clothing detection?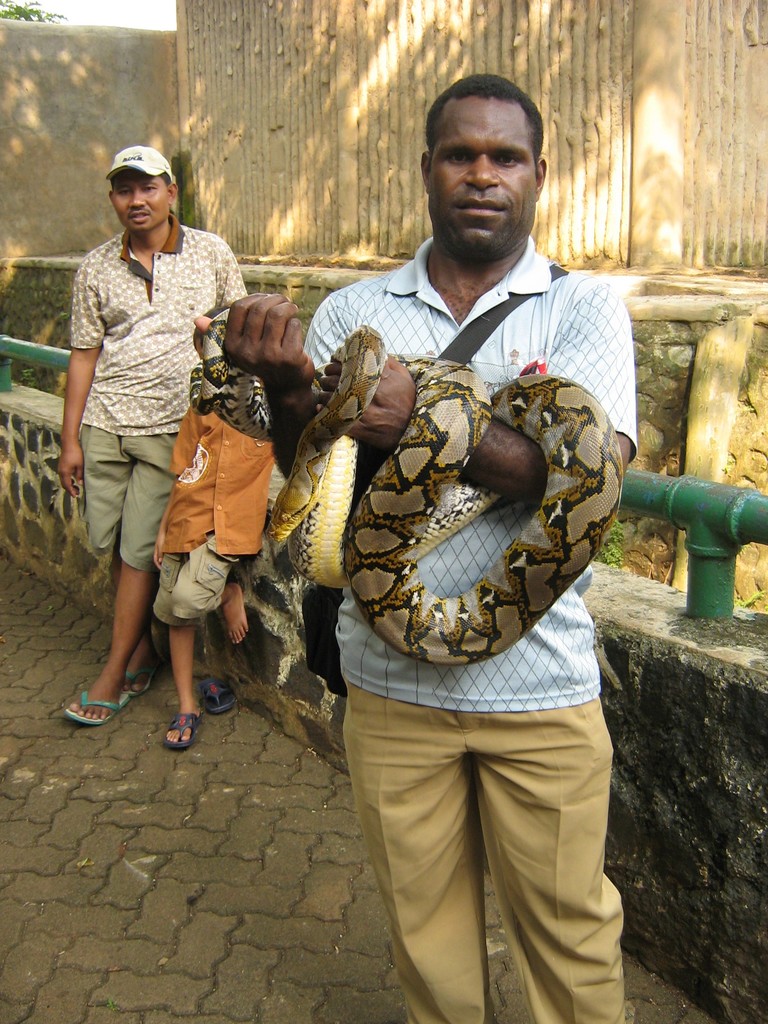
box(290, 232, 640, 1023)
